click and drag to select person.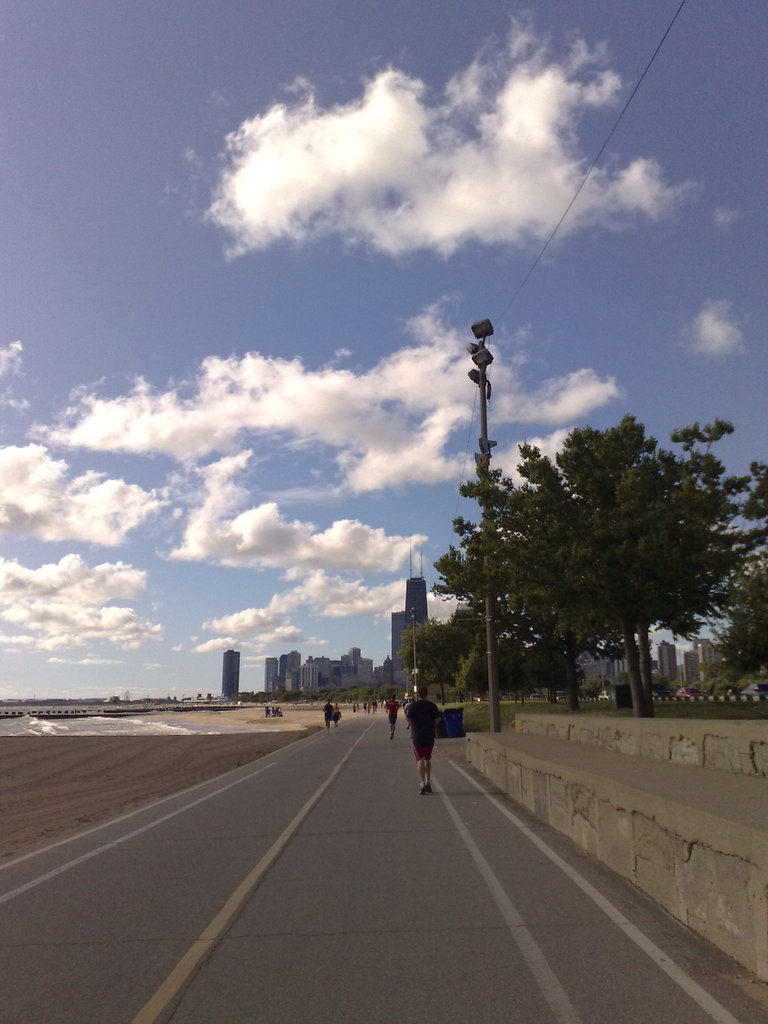
Selection: pyautogui.locateOnScreen(388, 698, 401, 742).
